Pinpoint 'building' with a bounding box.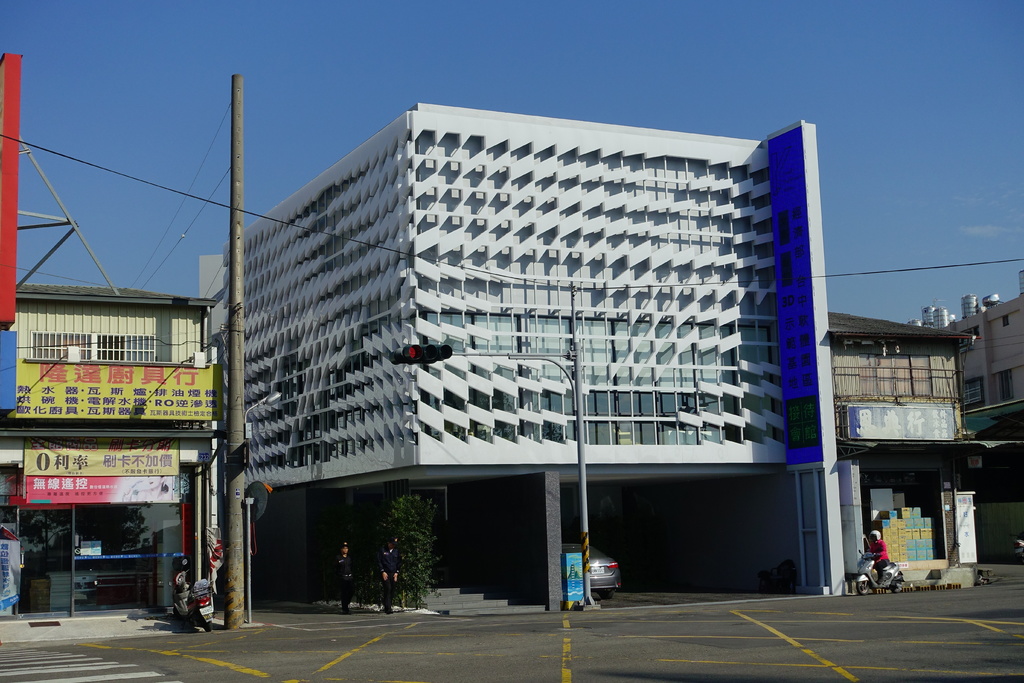
<region>202, 99, 767, 623</region>.
